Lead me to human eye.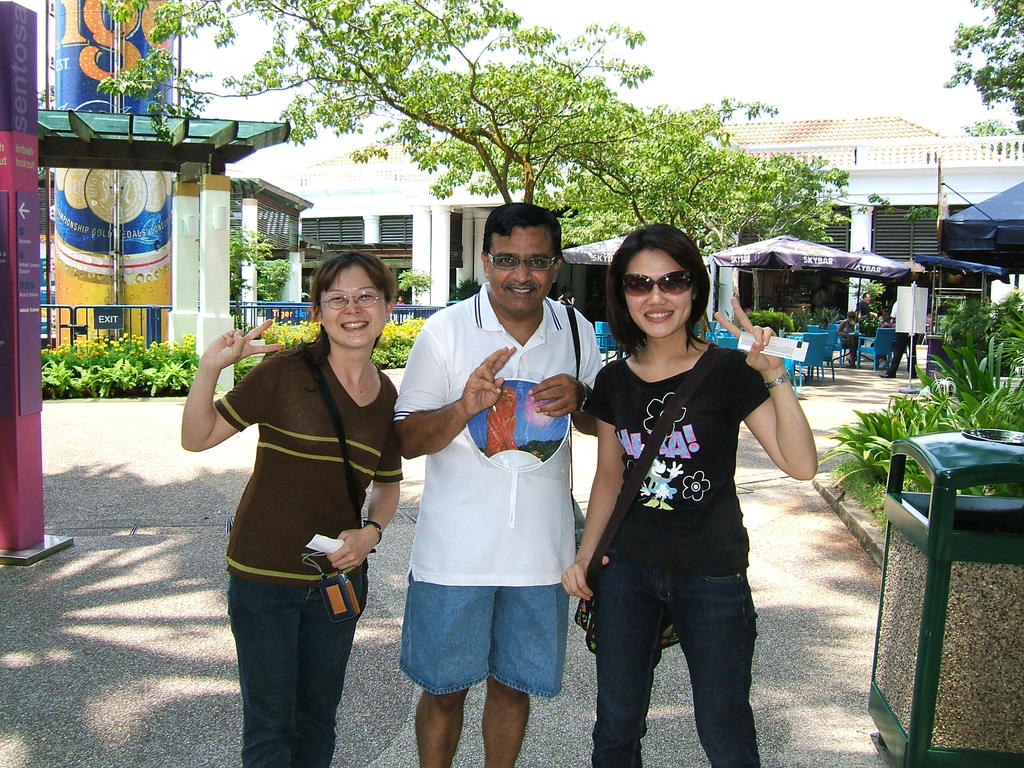
Lead to left=529, top=260, right=543, bottom=266.
